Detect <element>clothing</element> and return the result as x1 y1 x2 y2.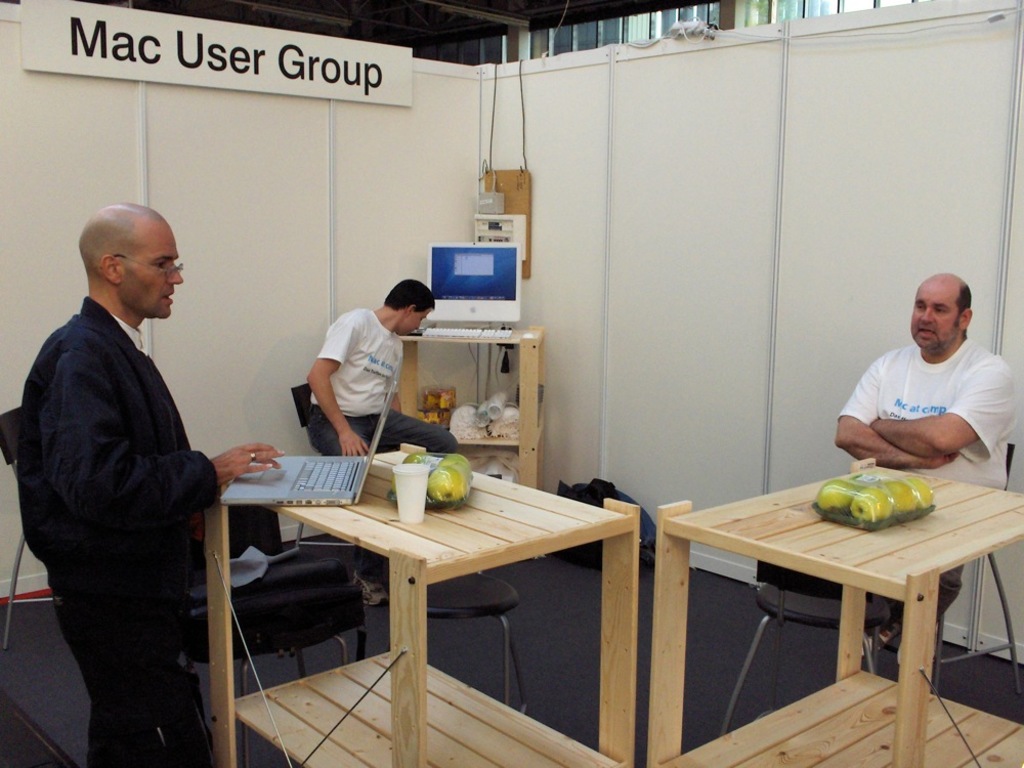
298 302 462 567.
